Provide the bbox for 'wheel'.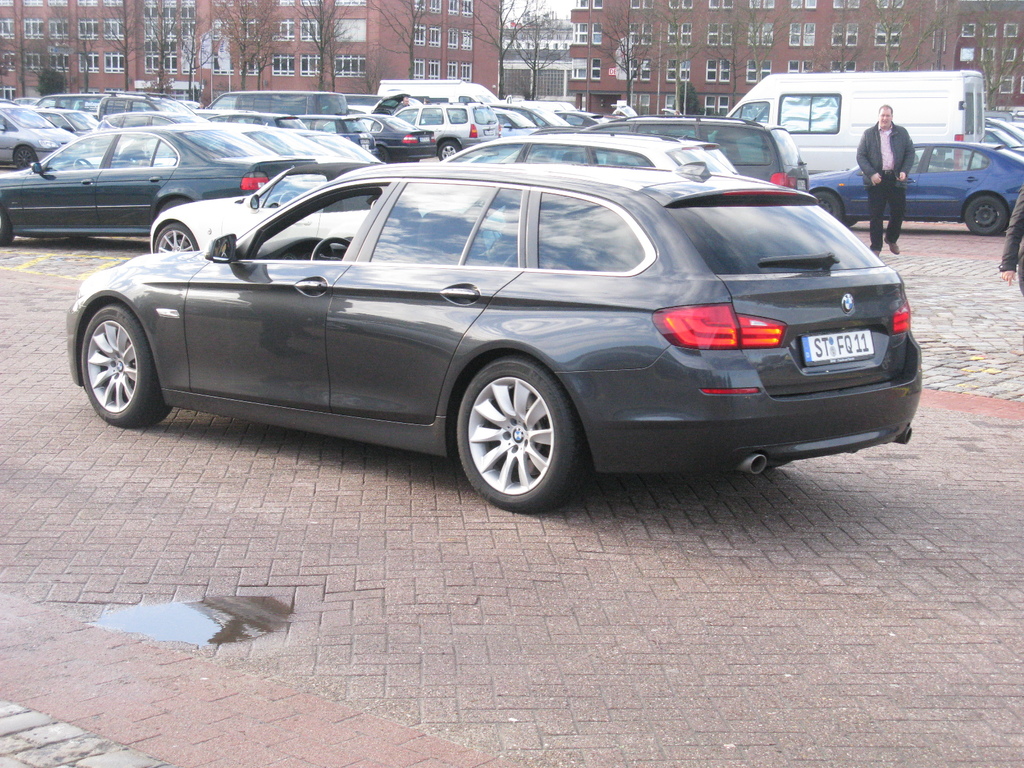
rect(162, 198, 188, 211).
